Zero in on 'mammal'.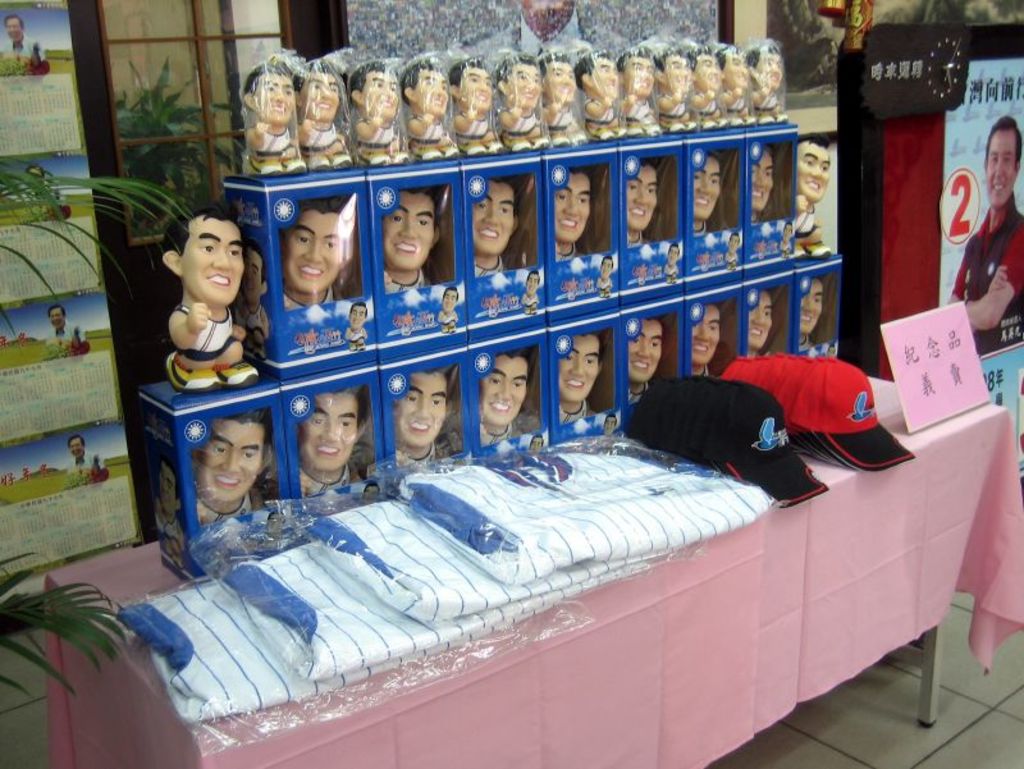
Zeroed in: locate(567, 47, 627, 137).
